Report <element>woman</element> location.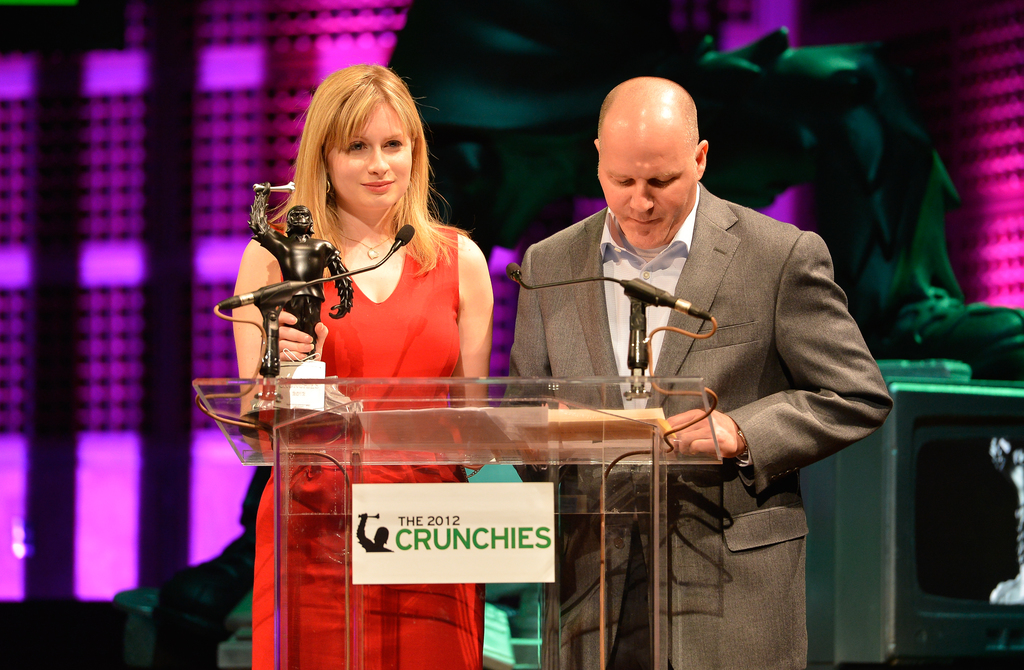
Report: 211/71/572/593.
